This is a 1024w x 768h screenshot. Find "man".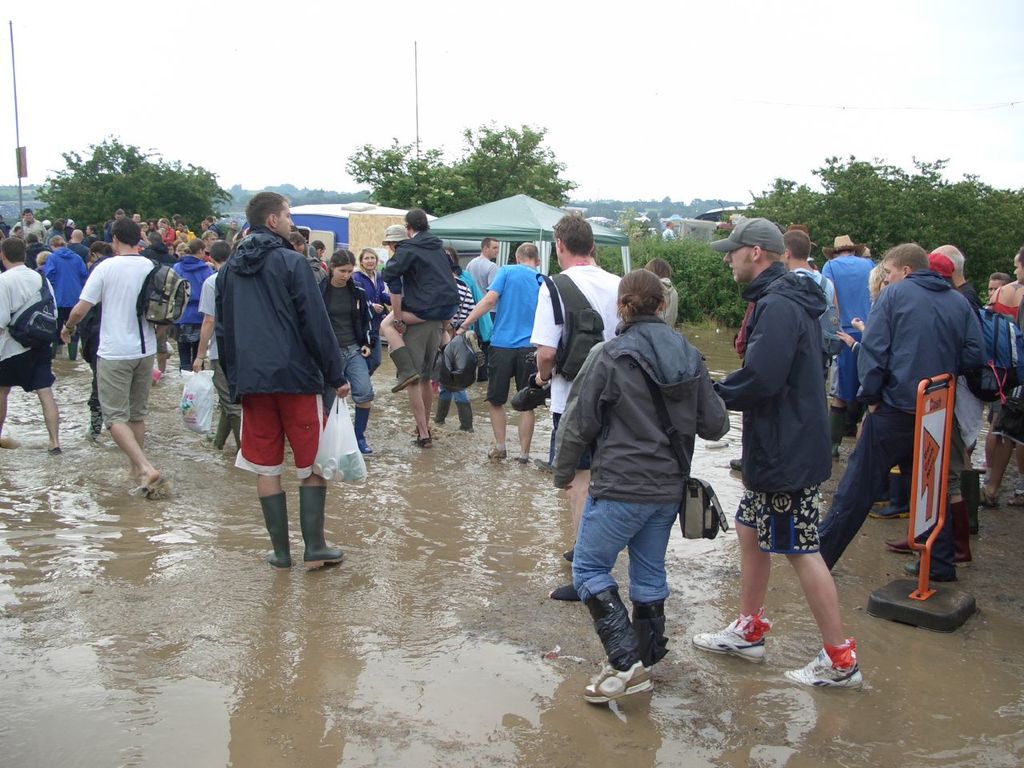
Bounding box: x1=454, y1=242, x2=544, y2=466.
